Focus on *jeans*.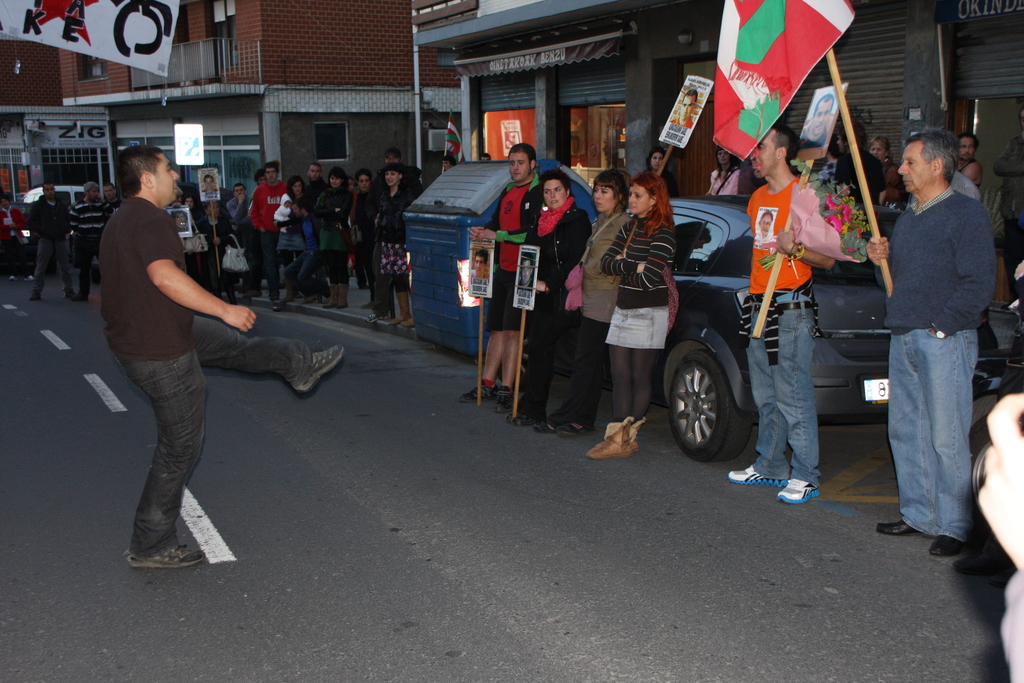
Focused at bbox=(285, 250, 332, 301).
